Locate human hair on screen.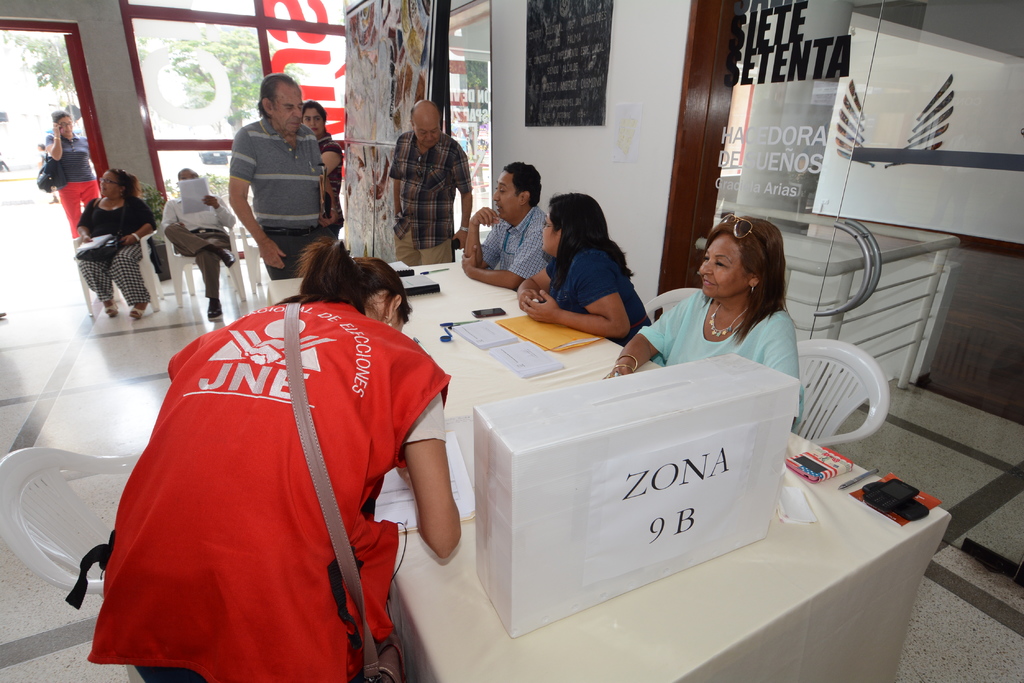
On screen at {"x1": 52, "y1": 108, "x2": 68, "y2": 123}.
